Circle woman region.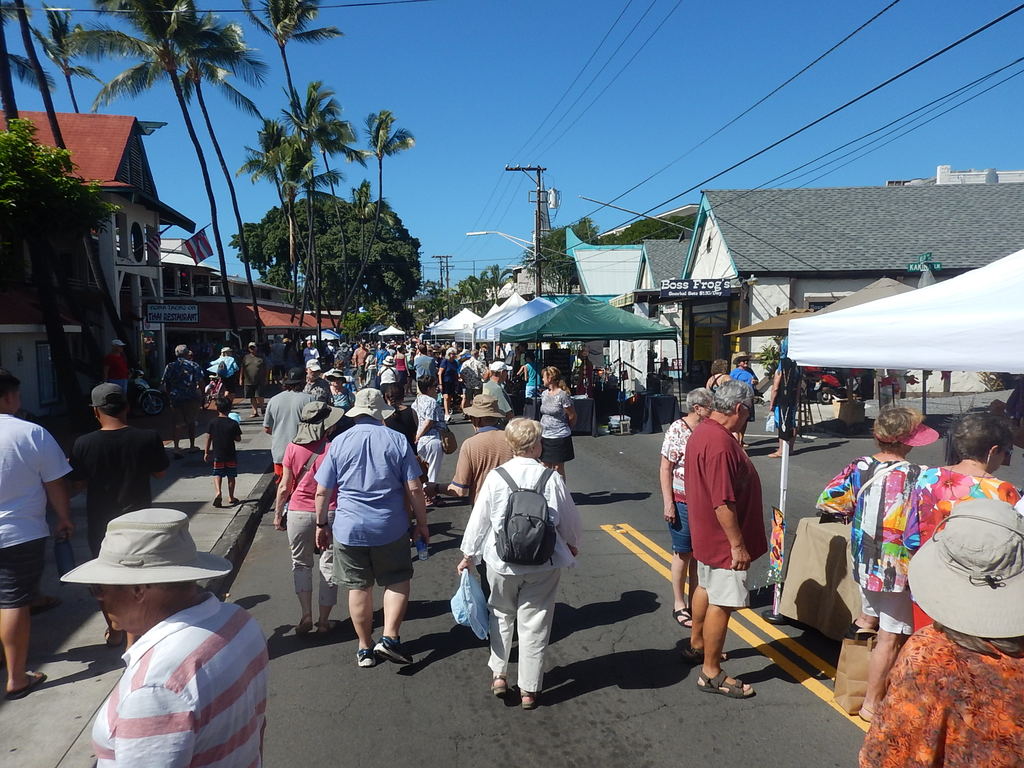
Region: bbox=(272, 401, 344, 621).
